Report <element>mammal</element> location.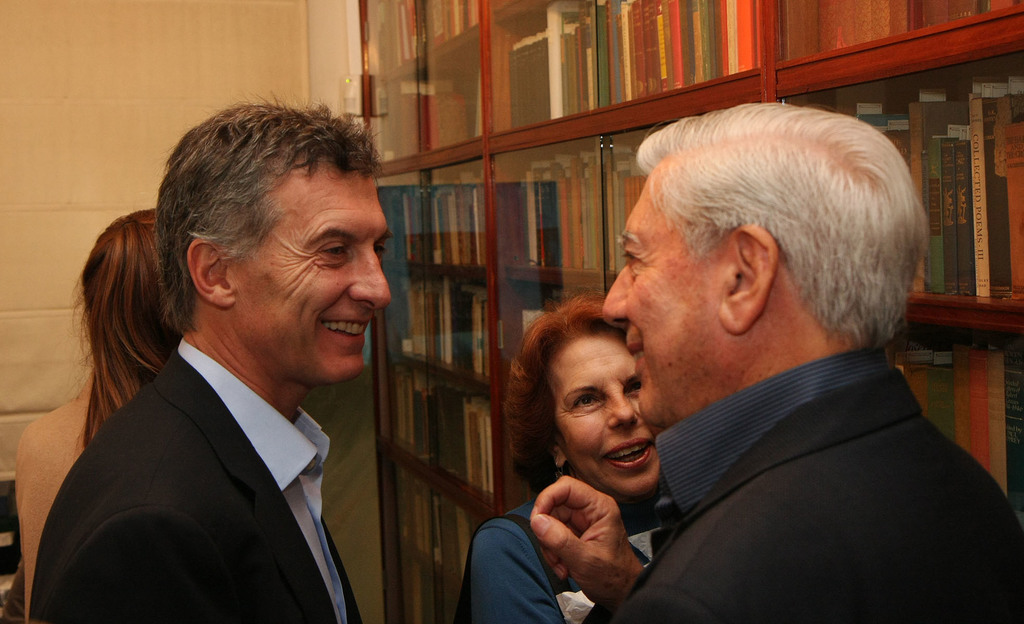
Report: detection(453, 287, 669, 623).
